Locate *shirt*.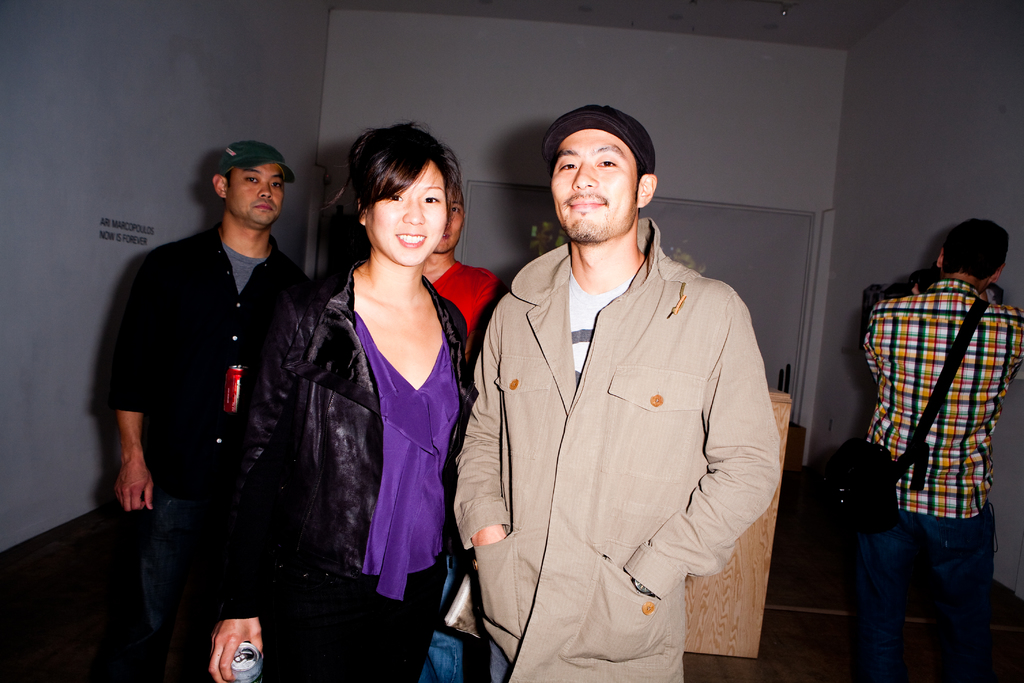
Bounding box: box=[859, 278, 1023, 523].
